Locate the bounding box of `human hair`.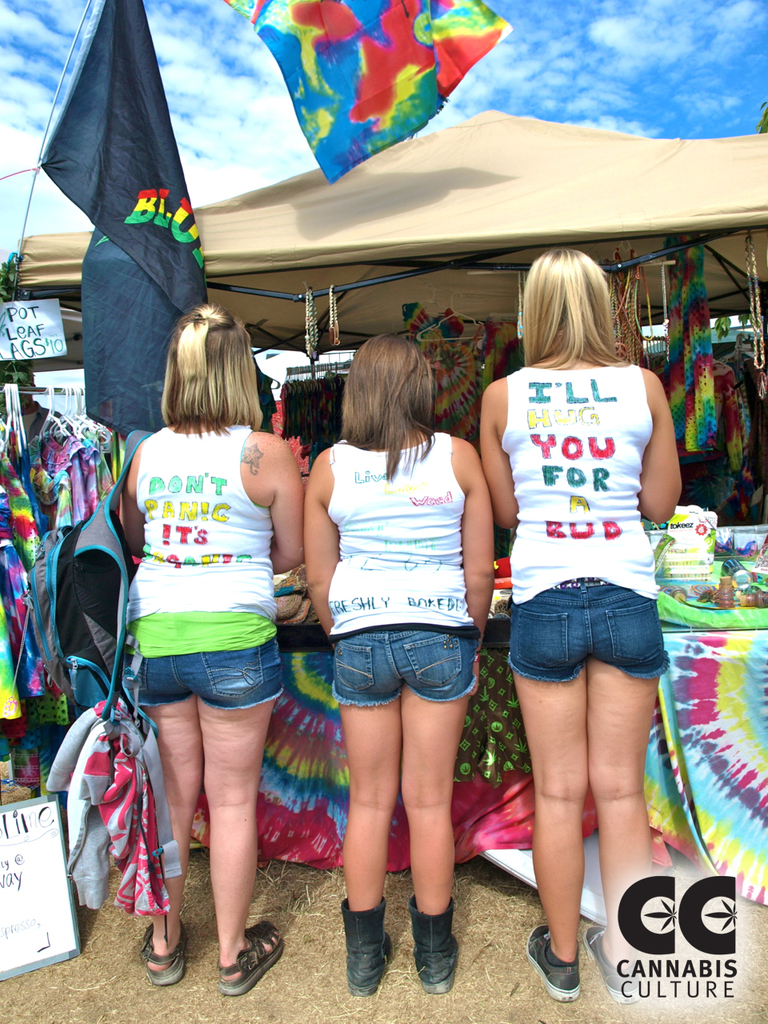
Bounding box: 519/247/622/370.
